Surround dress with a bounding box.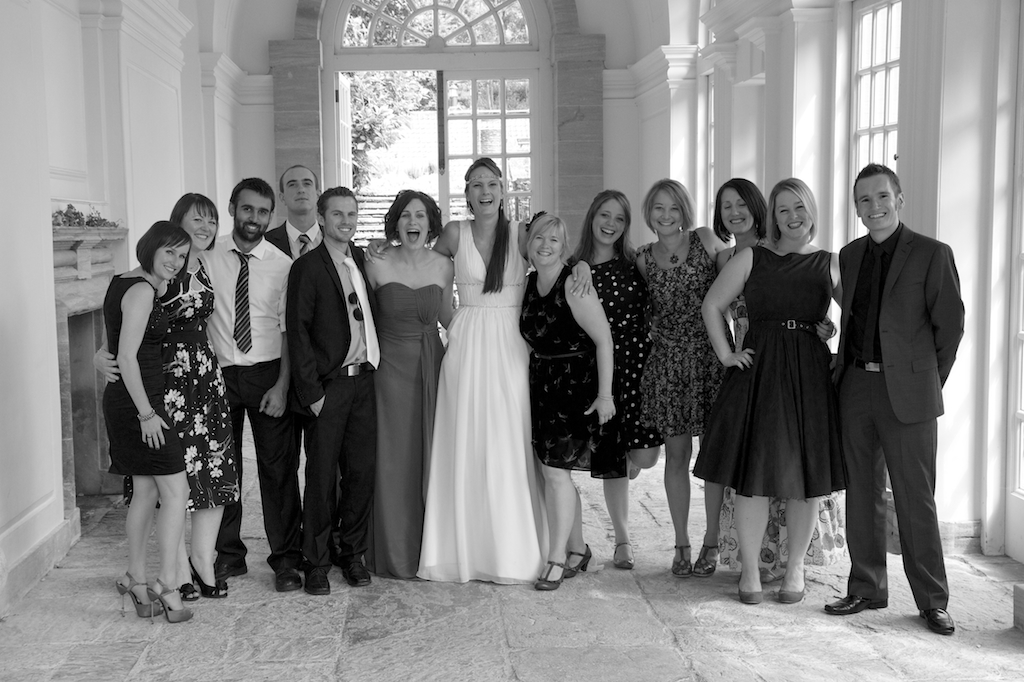
box(161, 257, 243, 513).
